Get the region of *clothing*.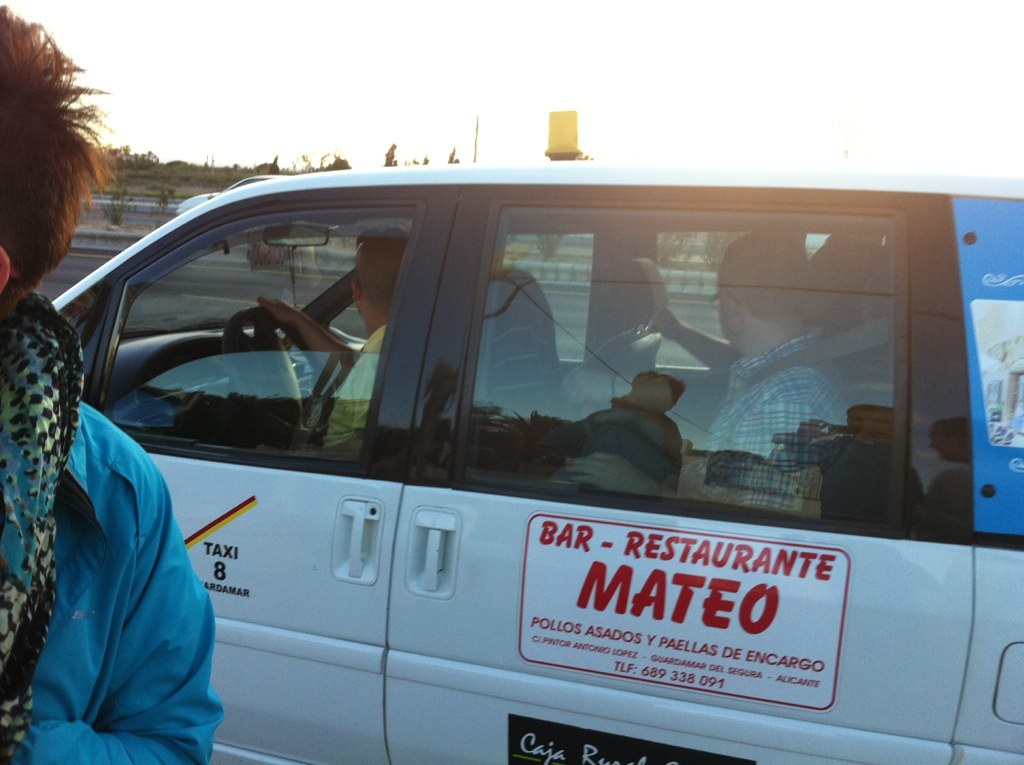
bbox(10, 320, 230, 764).
